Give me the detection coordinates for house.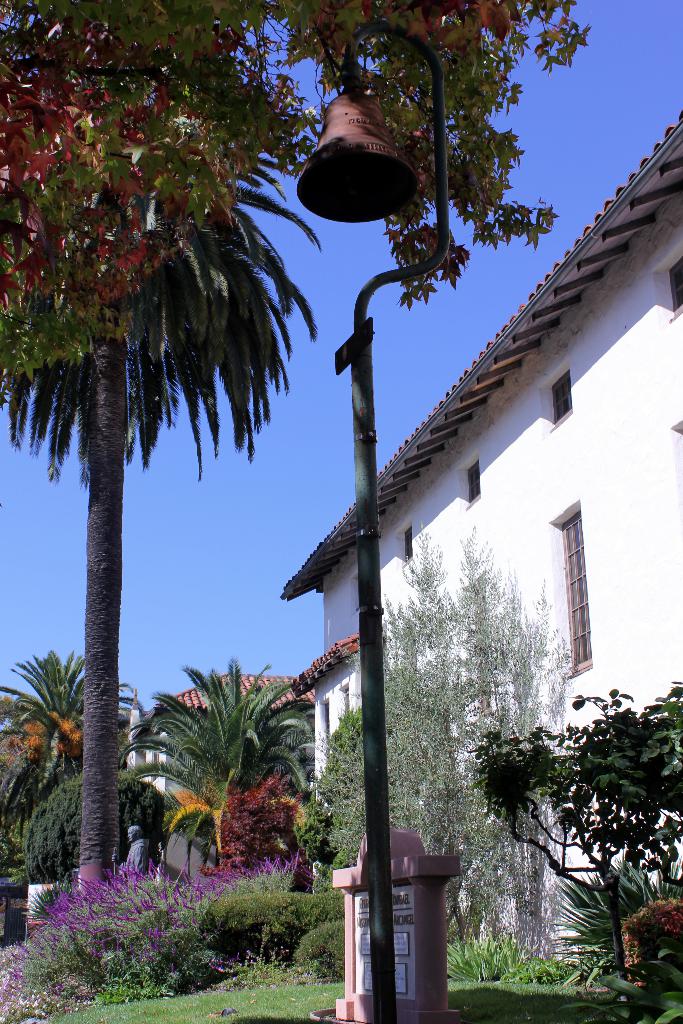
[129, 673, 315, 867].
